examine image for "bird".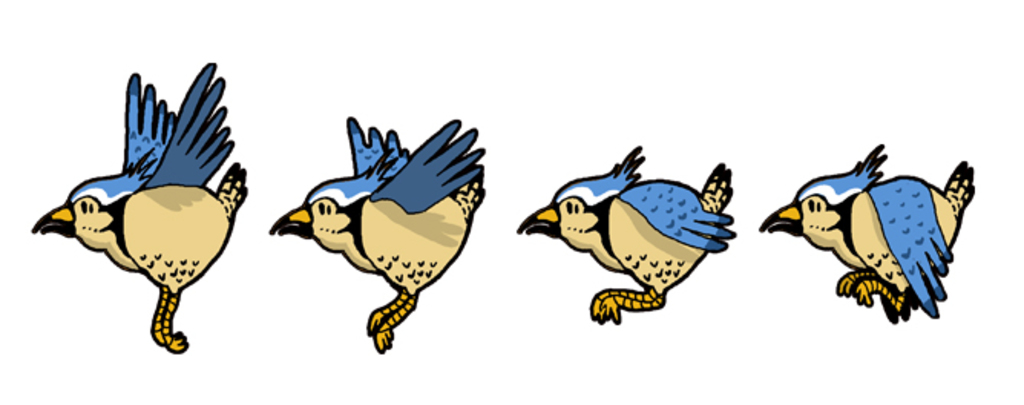
Examination result: pyautogui.locateOnScreen(265, 115, 487, 354).
